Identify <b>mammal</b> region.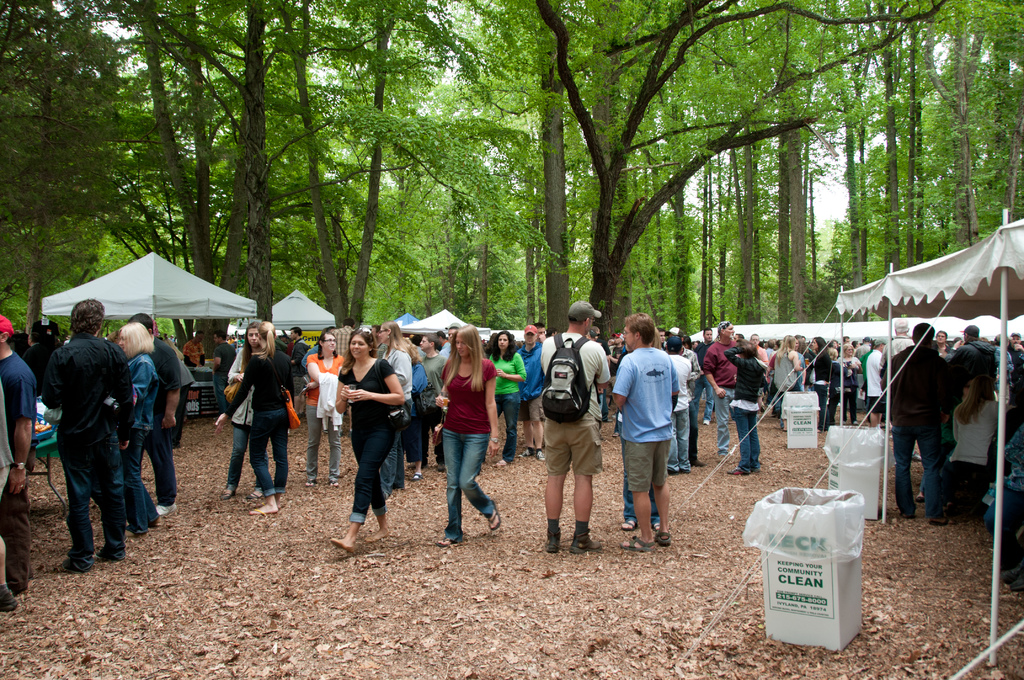
Region: 0:380:19:611.
